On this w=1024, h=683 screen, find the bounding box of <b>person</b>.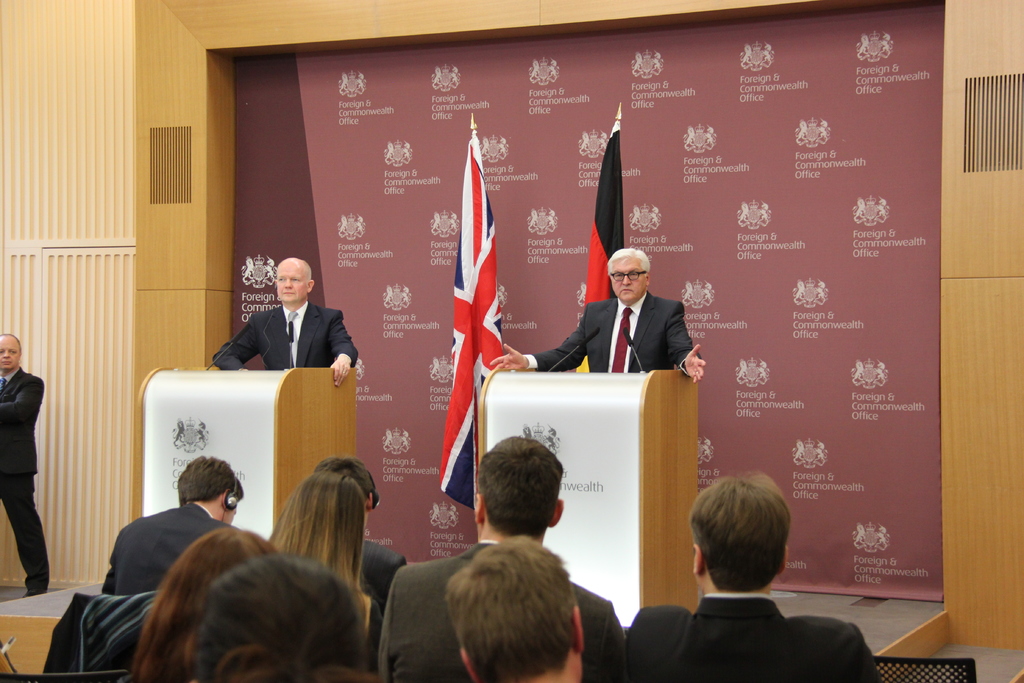
Bounding box: left=210, top=257, right=358, bottom=382.
